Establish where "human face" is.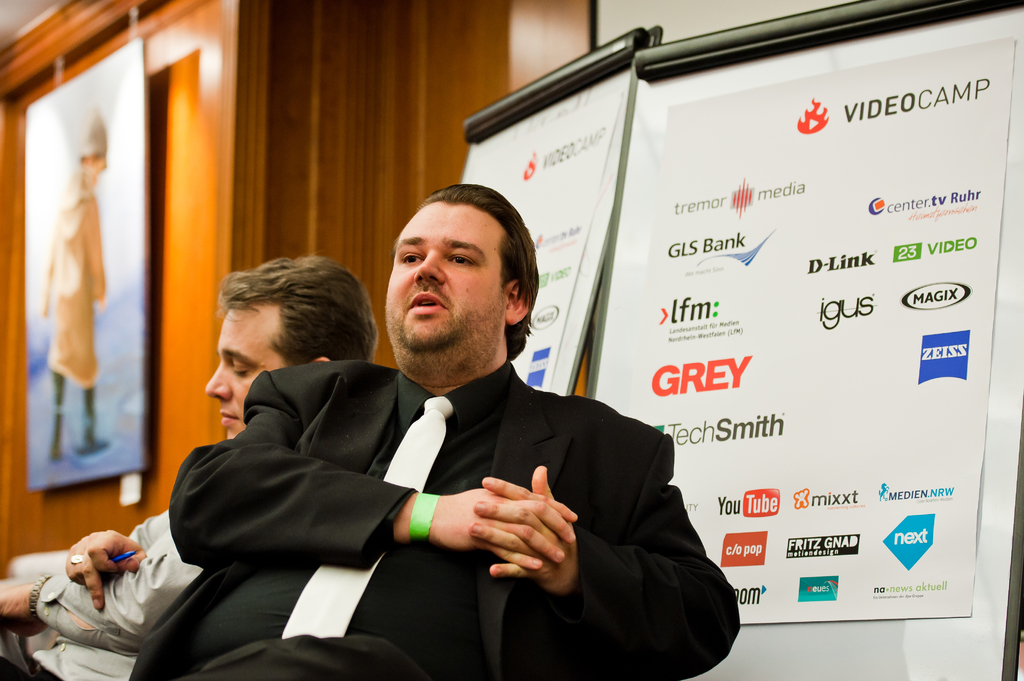
Established at [385, 200, 499, 342].
